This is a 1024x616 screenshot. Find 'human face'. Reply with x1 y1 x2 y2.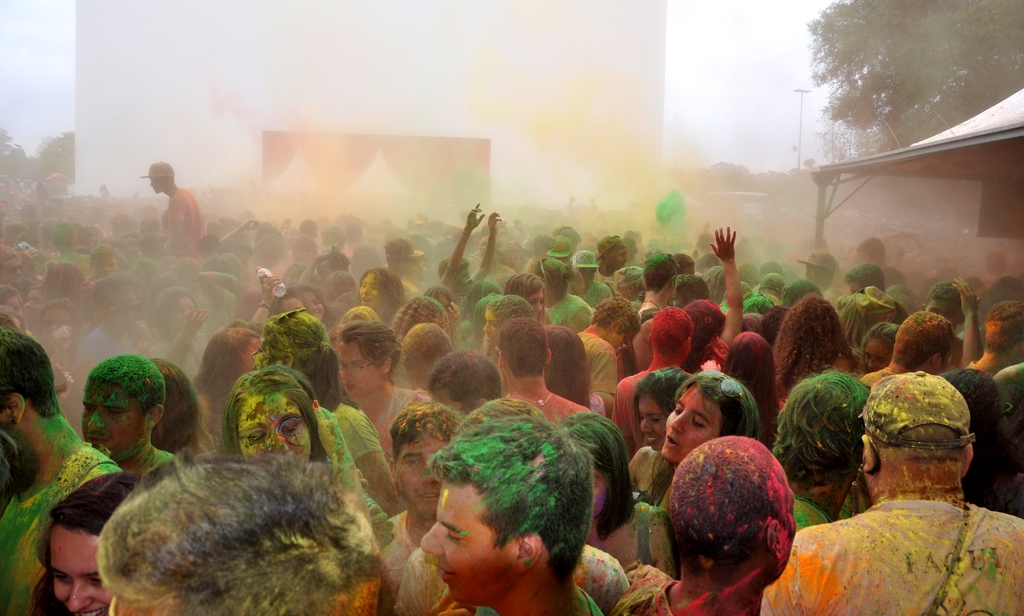
93 255 111 272.
